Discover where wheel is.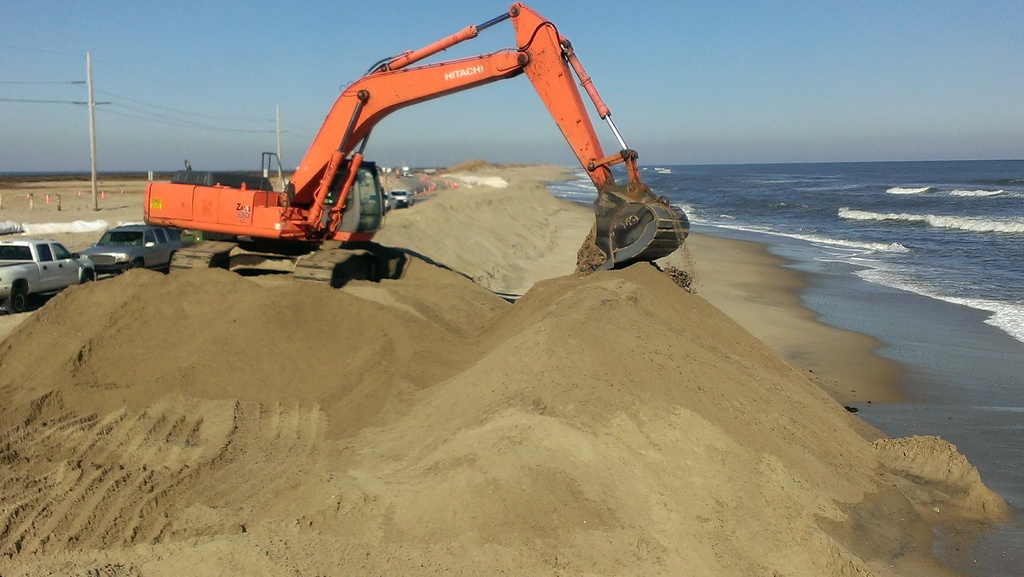
Discovered at <bbox>135, 262, 143, 267</bbox>.
